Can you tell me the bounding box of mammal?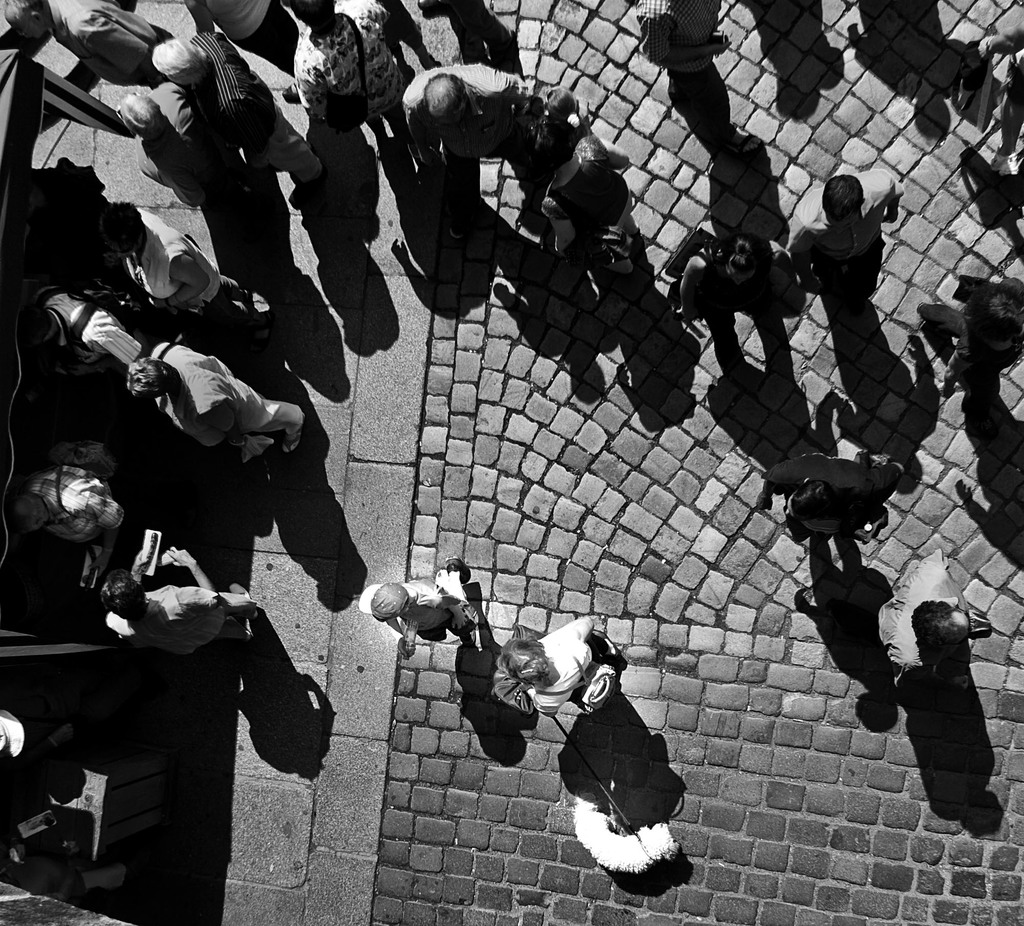
pyautogui.locateOnScreen(97, 195, 275, 346).
